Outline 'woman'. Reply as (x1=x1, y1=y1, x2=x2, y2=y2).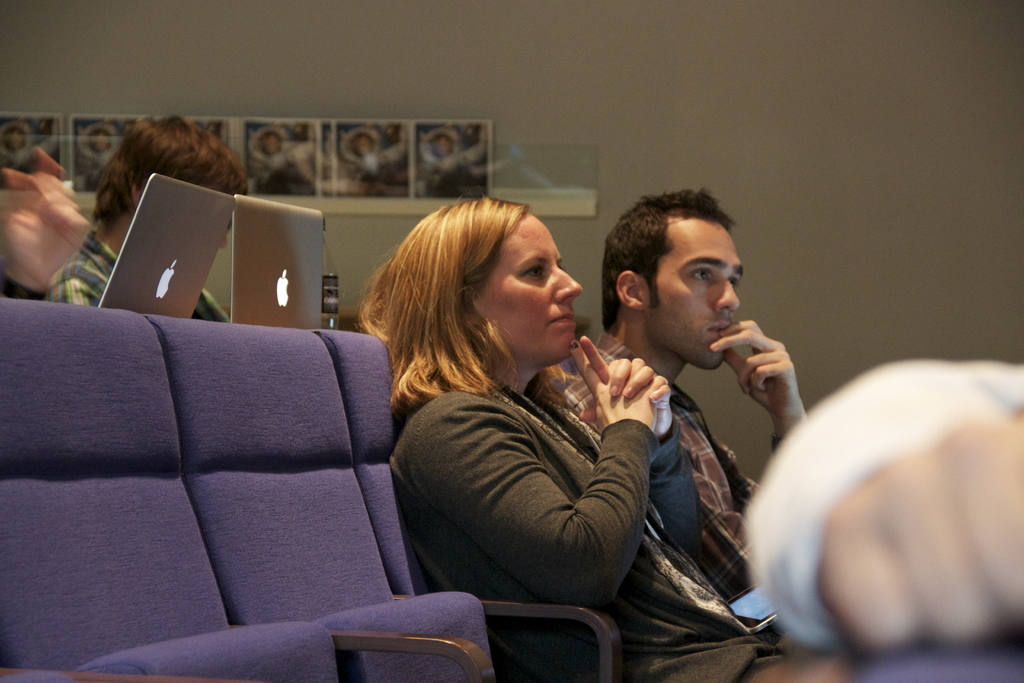
(x1=371, y1=174, x2=799, y2=675).
